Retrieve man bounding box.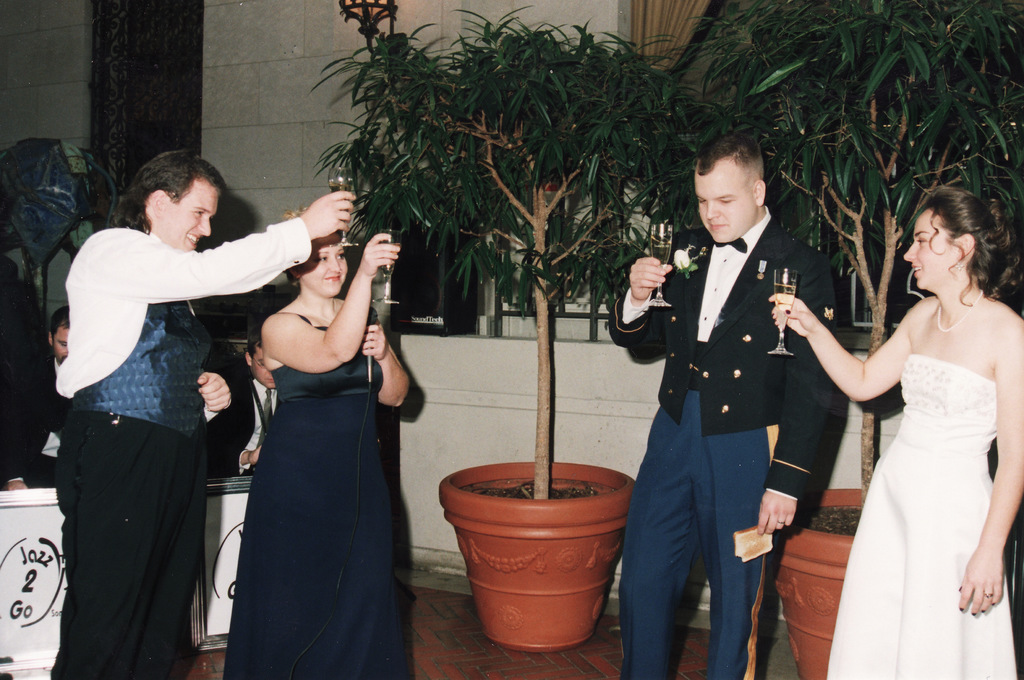
Bounding box: x1=49 y1=145 x2=358 y2=679.
